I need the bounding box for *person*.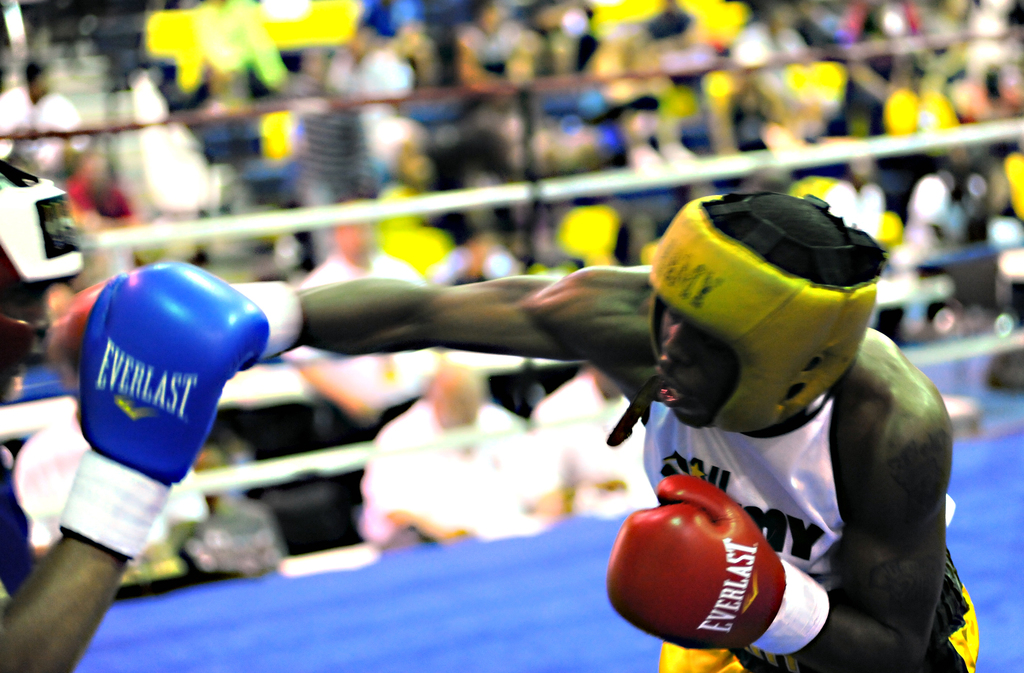
Here it is: bbox=(0, 150, 271, 672).
